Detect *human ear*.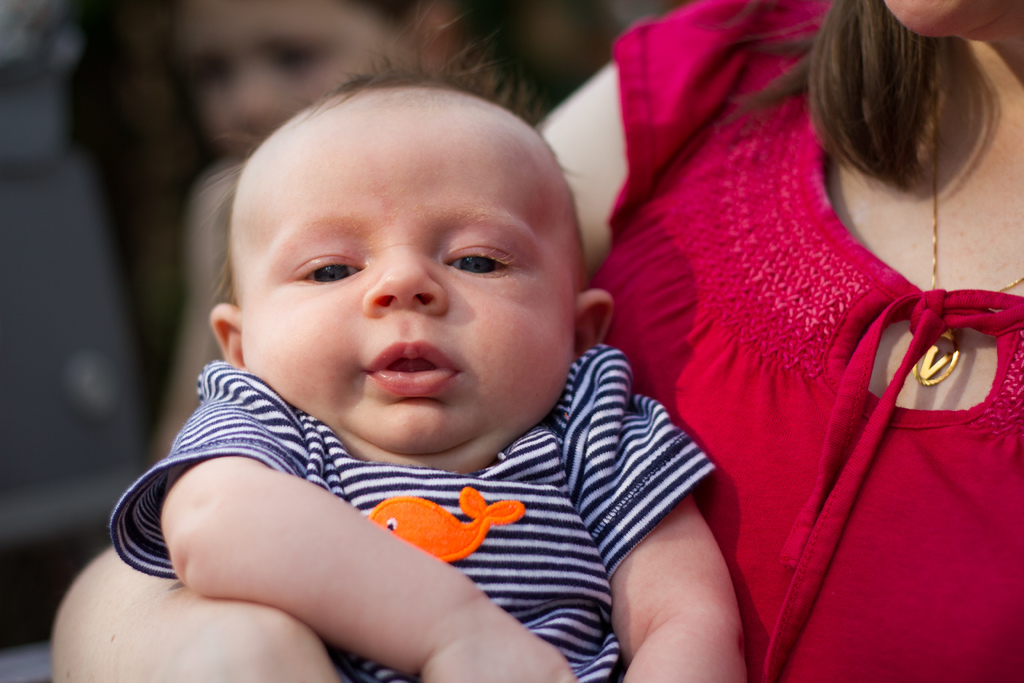
Detected at 209,305,247,373.
